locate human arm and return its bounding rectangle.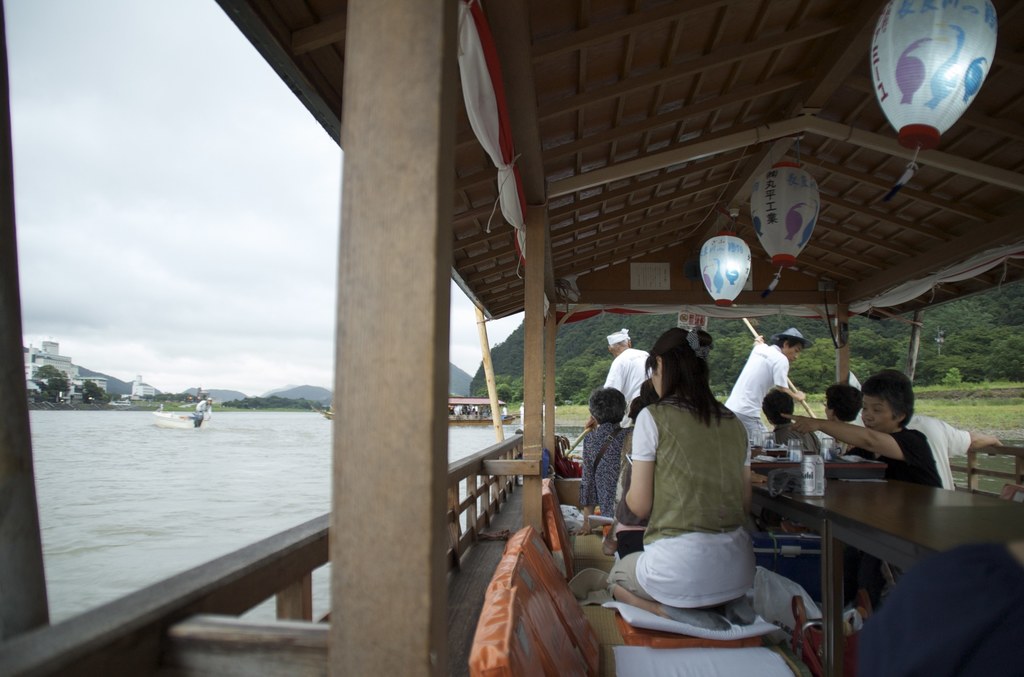
l=772, t=352, r=806, b=398.
